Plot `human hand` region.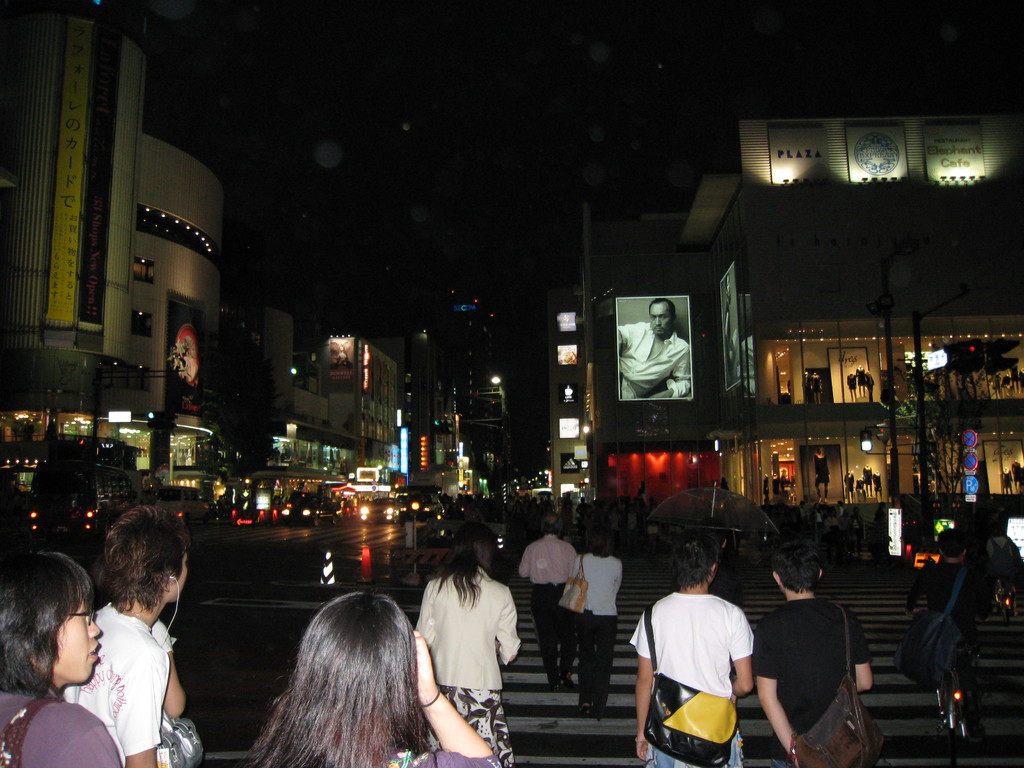
Plotted at (824, 471, 832, 479).
